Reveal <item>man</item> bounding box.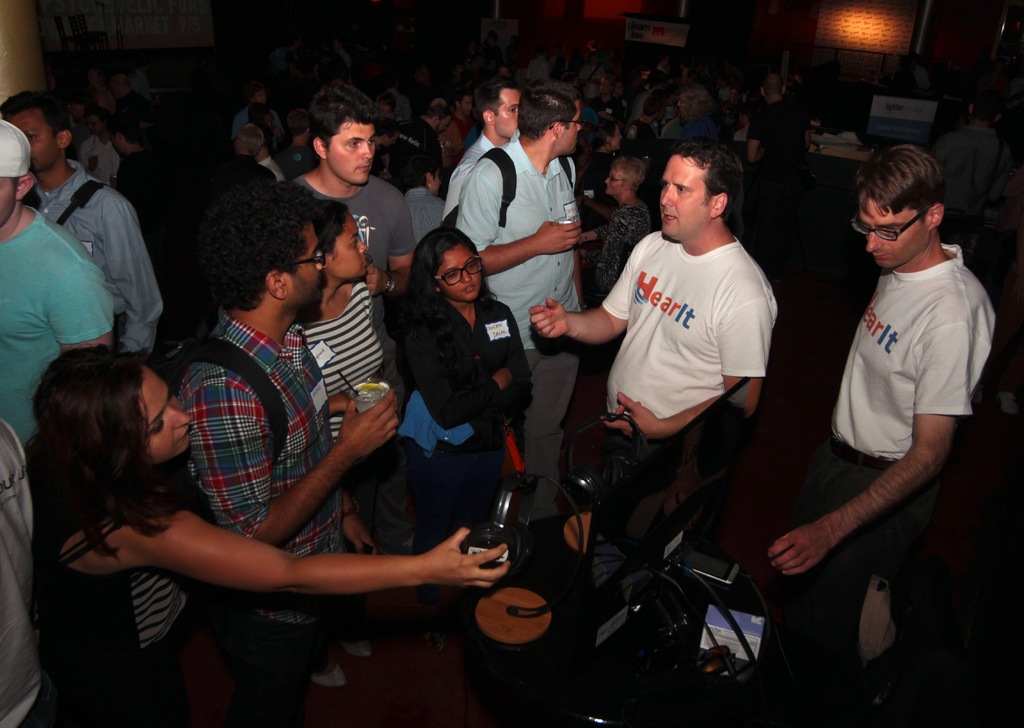
Revealed: 440,77,524,221.
